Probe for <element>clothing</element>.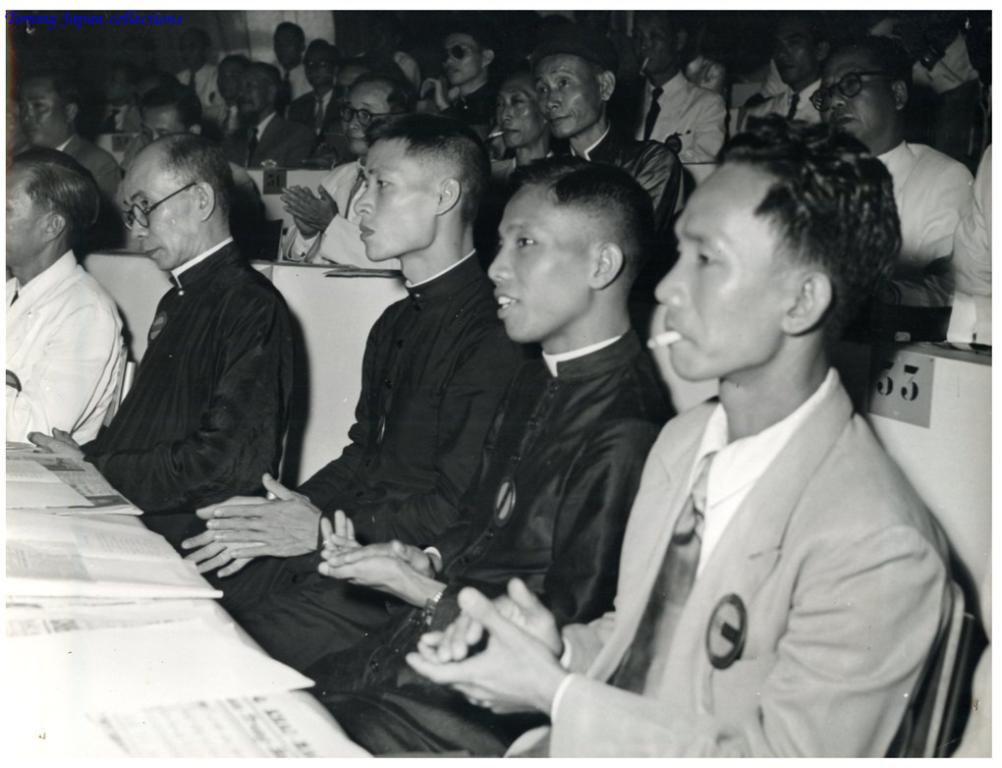
Probe result: [731,54,827,123].
